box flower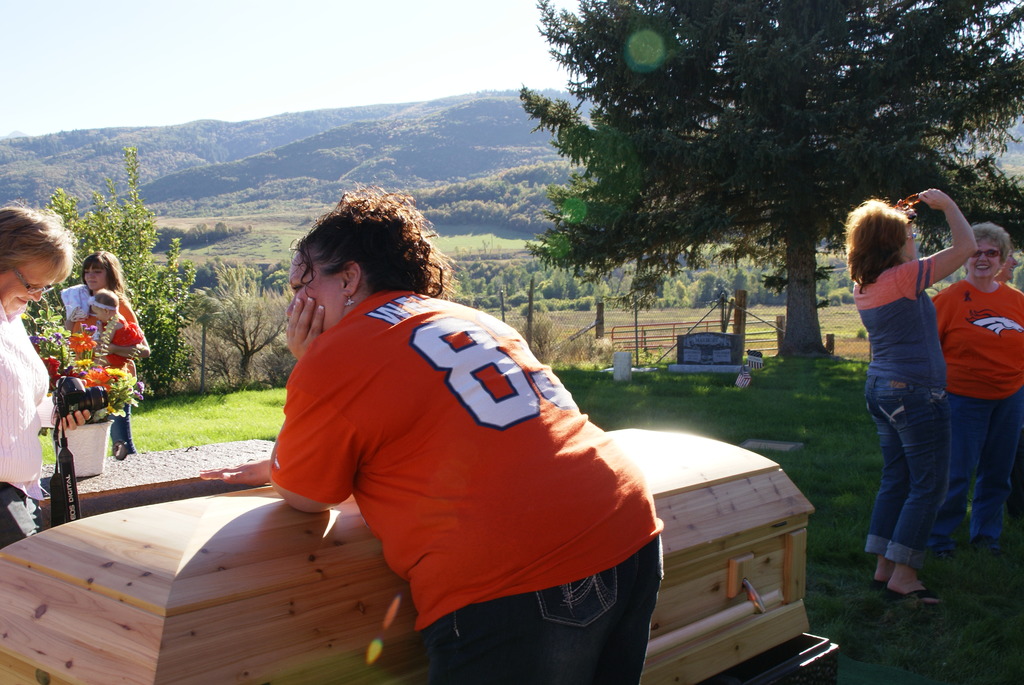
<bbox>84, 368, 111, 391</bbox>
